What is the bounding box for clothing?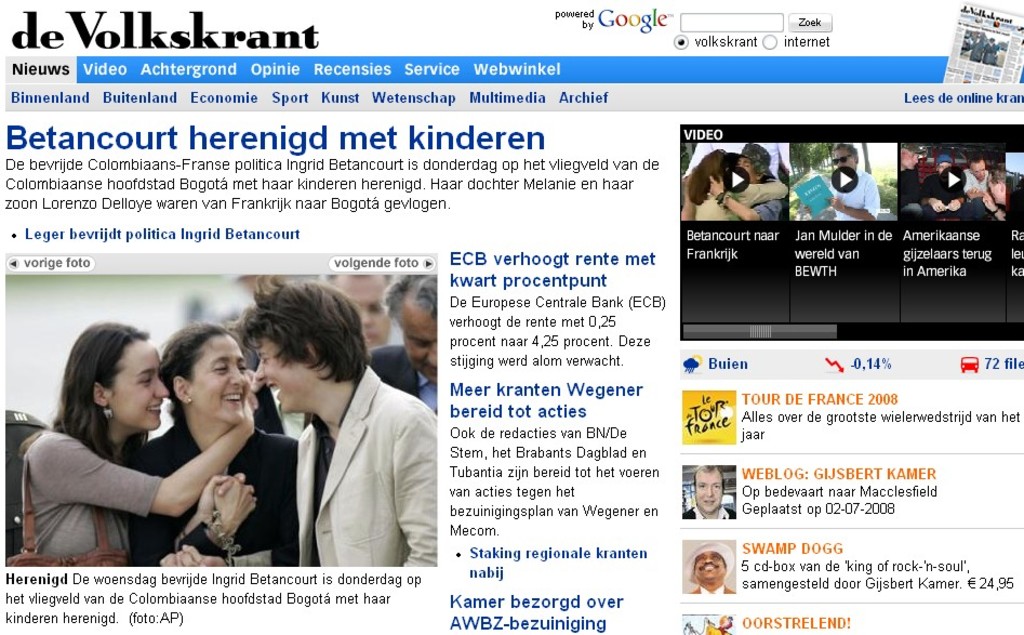
pyautogui.locateOnScreen(815, 164, 880, 223).
